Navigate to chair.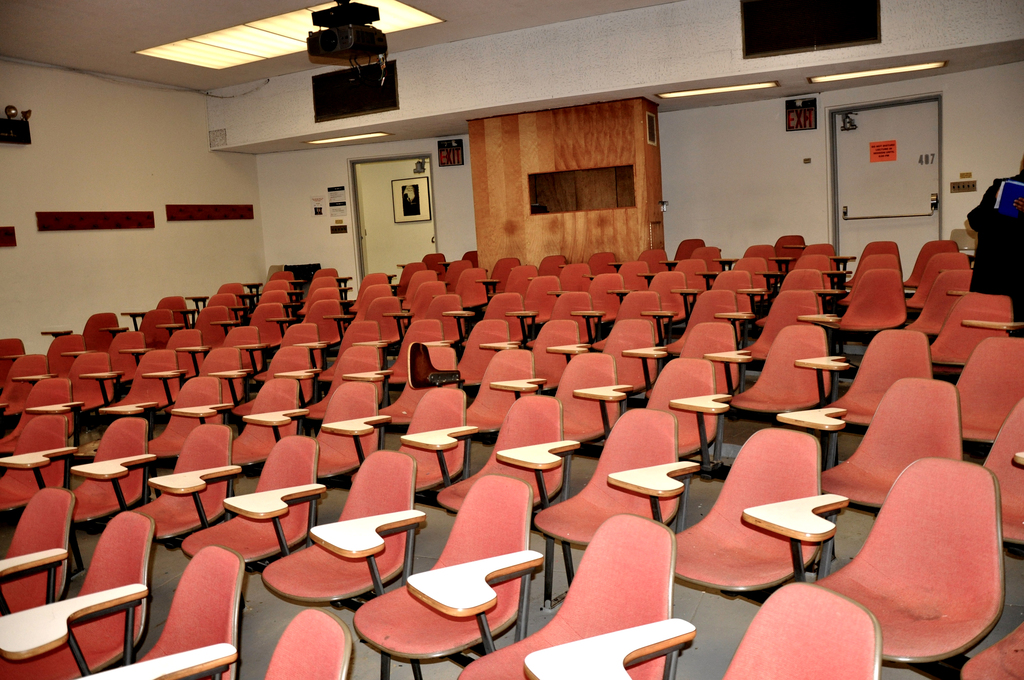
Navigation target: pyautogui.locateOnScreen(0, 542, 248, 679).
